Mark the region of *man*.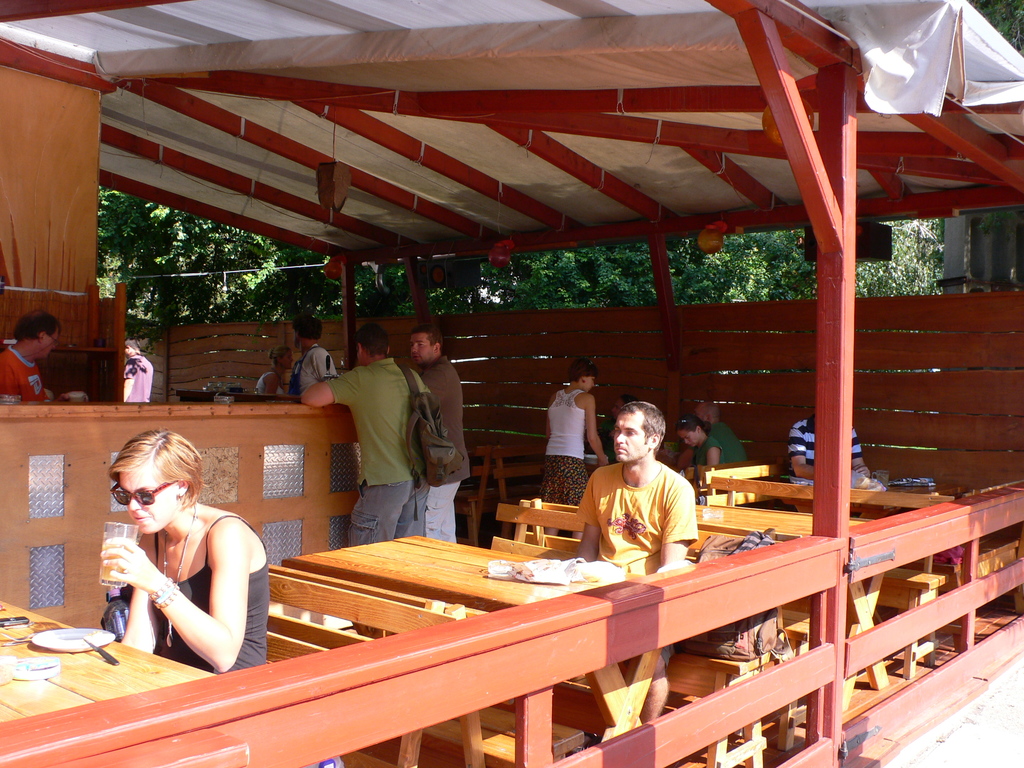
Region: [285, 324, 337, 400].
